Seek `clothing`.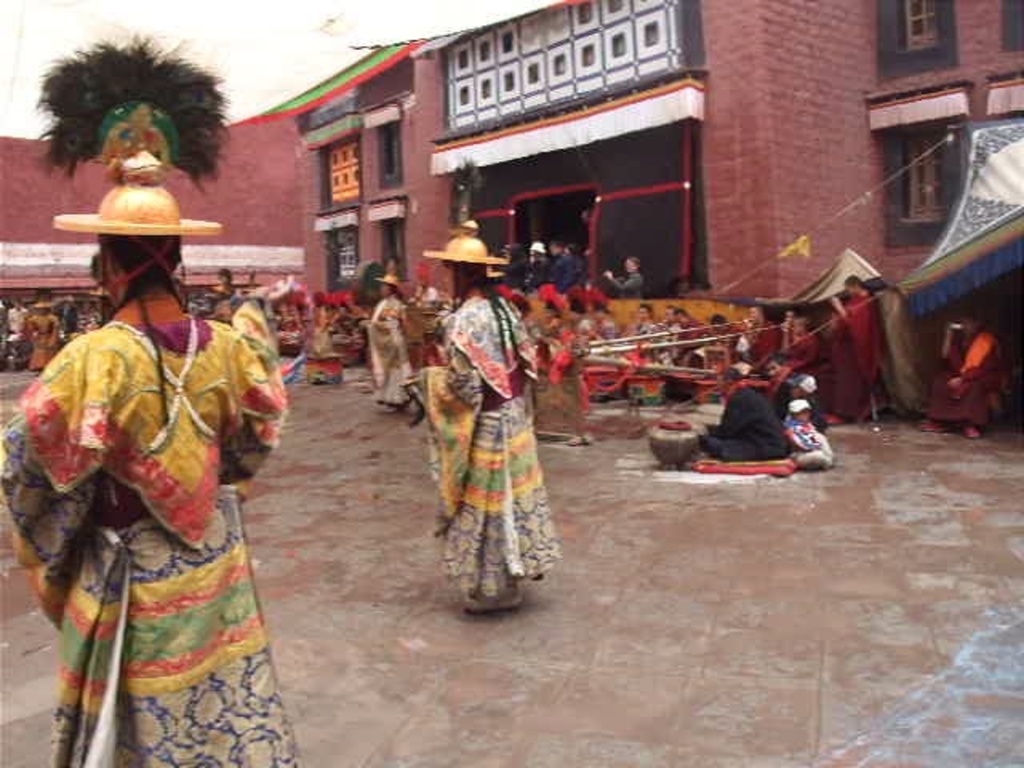
<bbox>26, 232, 282, 750</bbox>.
